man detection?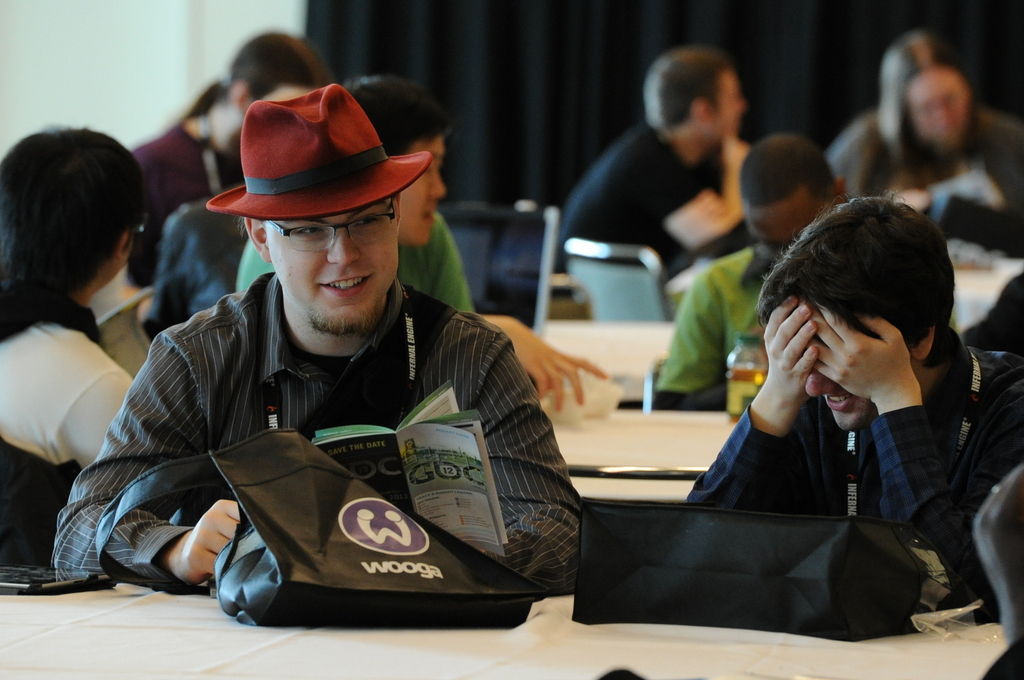
box(234, 67, 609, 416)
